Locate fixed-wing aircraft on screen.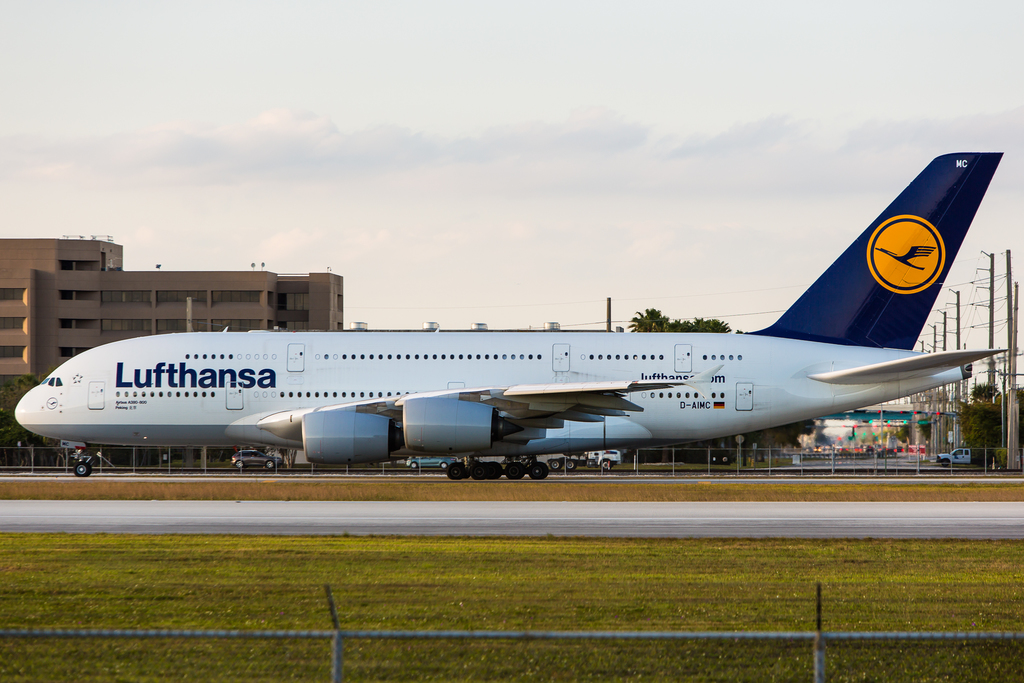
On screen at select_region(10, 149, 1004, 484).
